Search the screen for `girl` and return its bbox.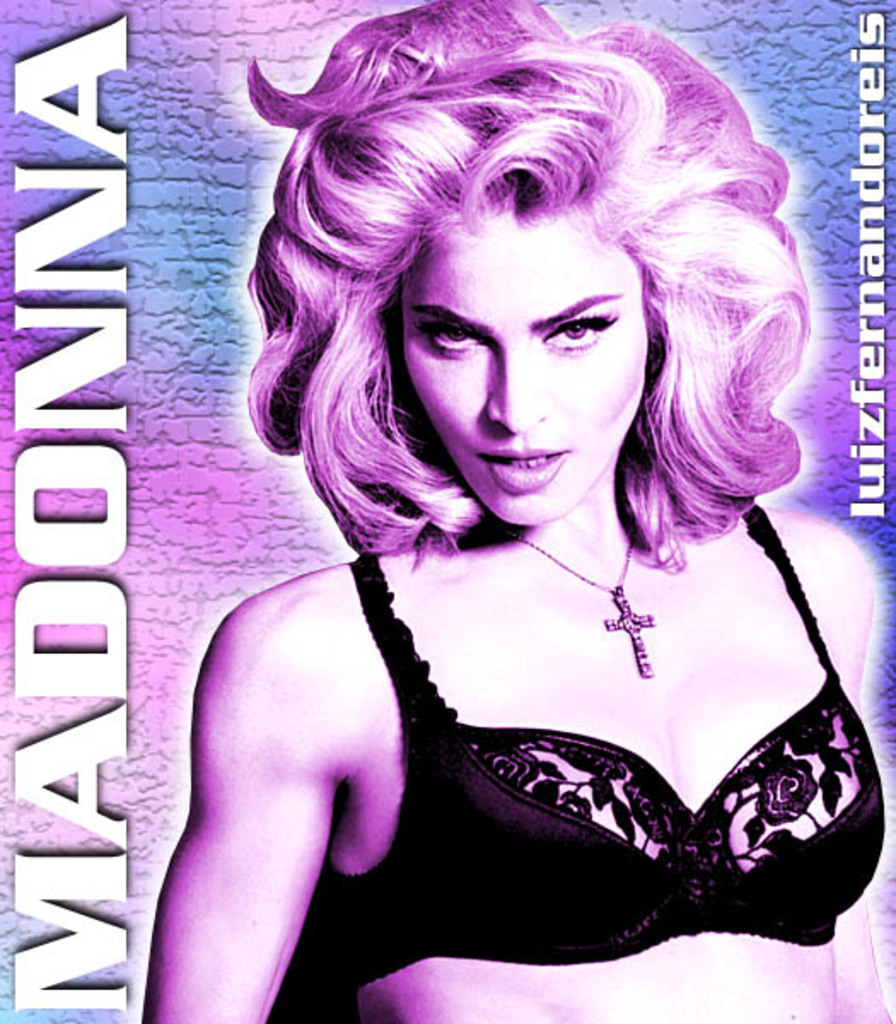
Found: crop(128, 0, 893, 1022).
